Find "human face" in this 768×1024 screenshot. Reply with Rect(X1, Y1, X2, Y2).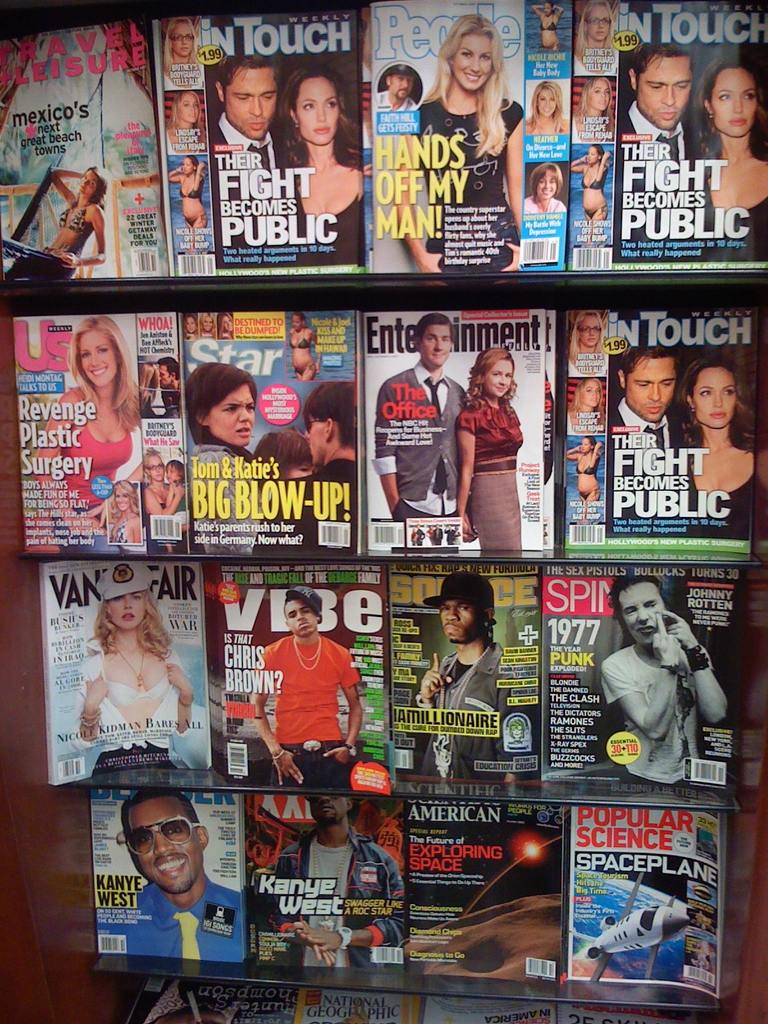
Rect(536, 86, 558, 115).
